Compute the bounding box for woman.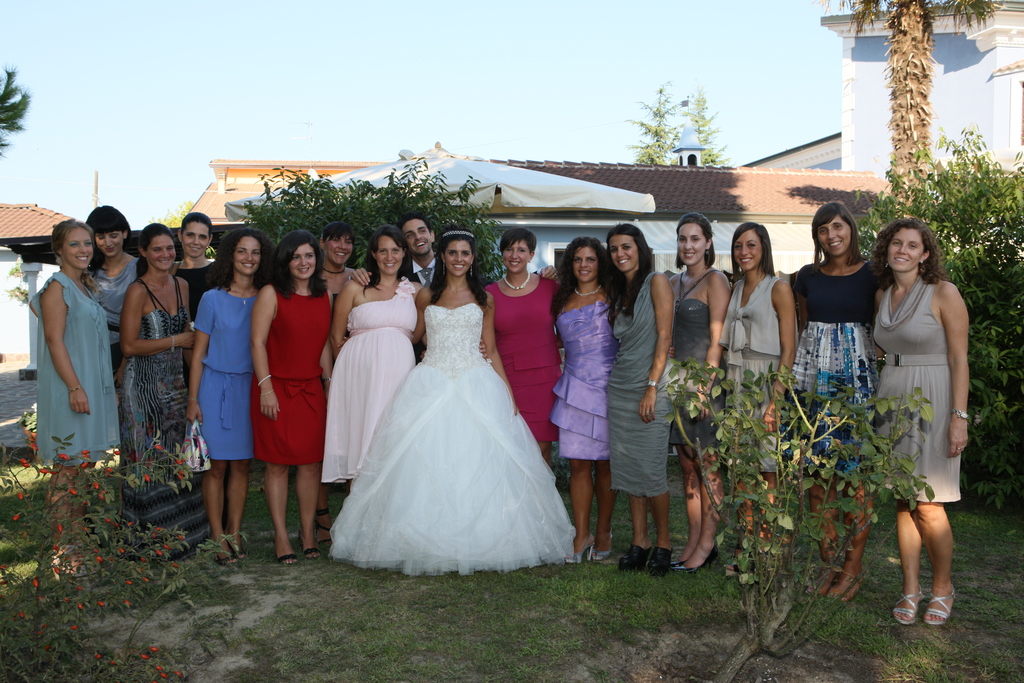
171 213 241 331.
